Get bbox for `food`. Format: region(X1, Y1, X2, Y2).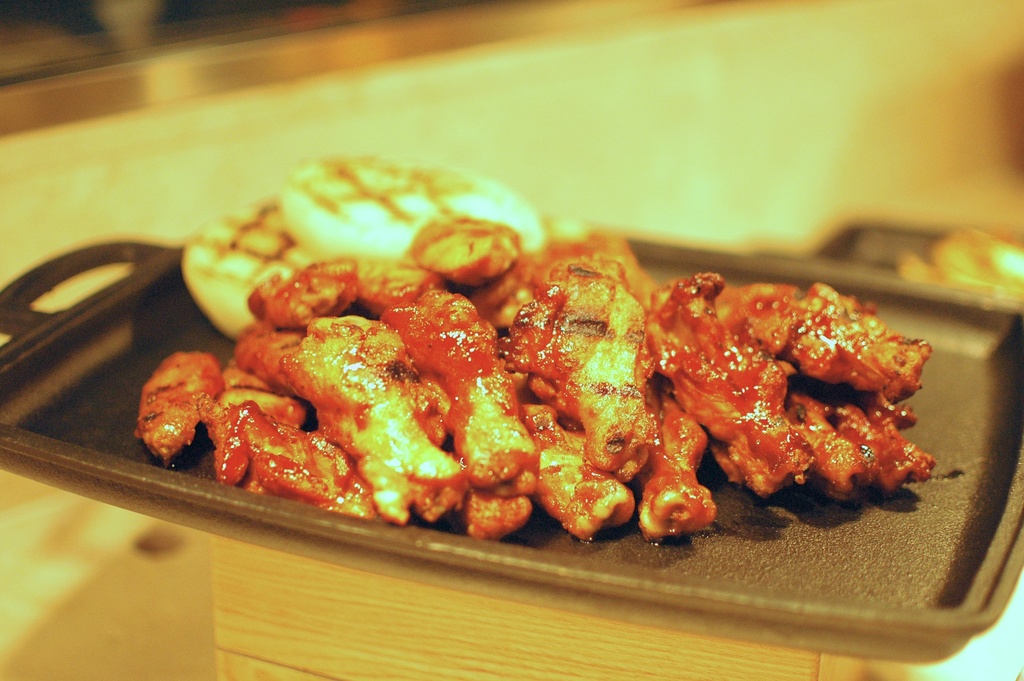
region(273, 149, 544, 263).
